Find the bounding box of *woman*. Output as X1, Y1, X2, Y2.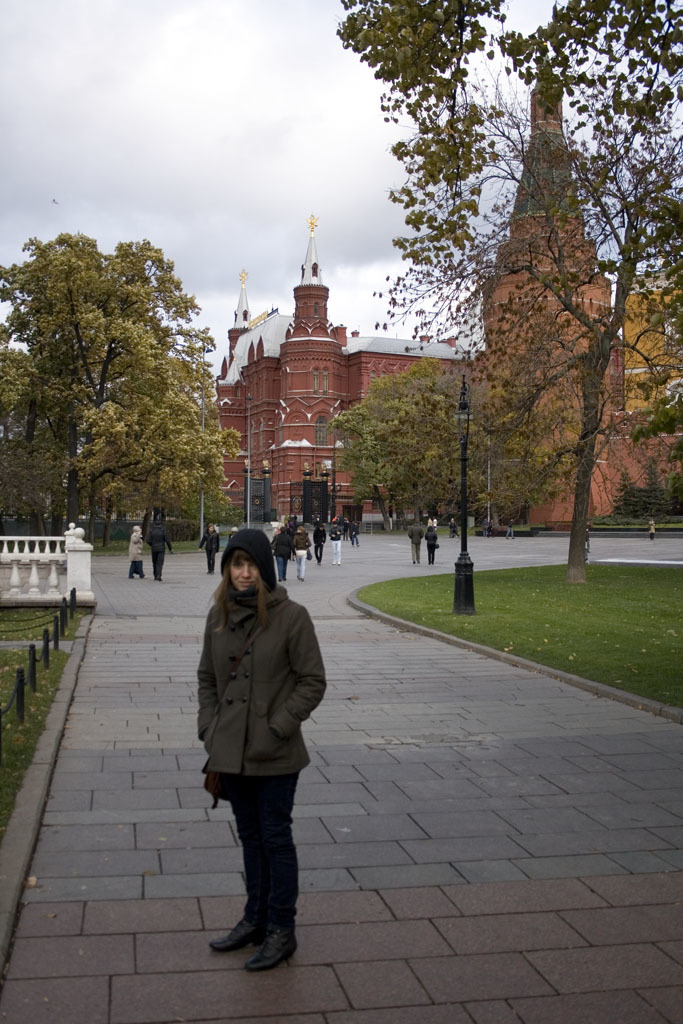
201, 524, 218, 574.
